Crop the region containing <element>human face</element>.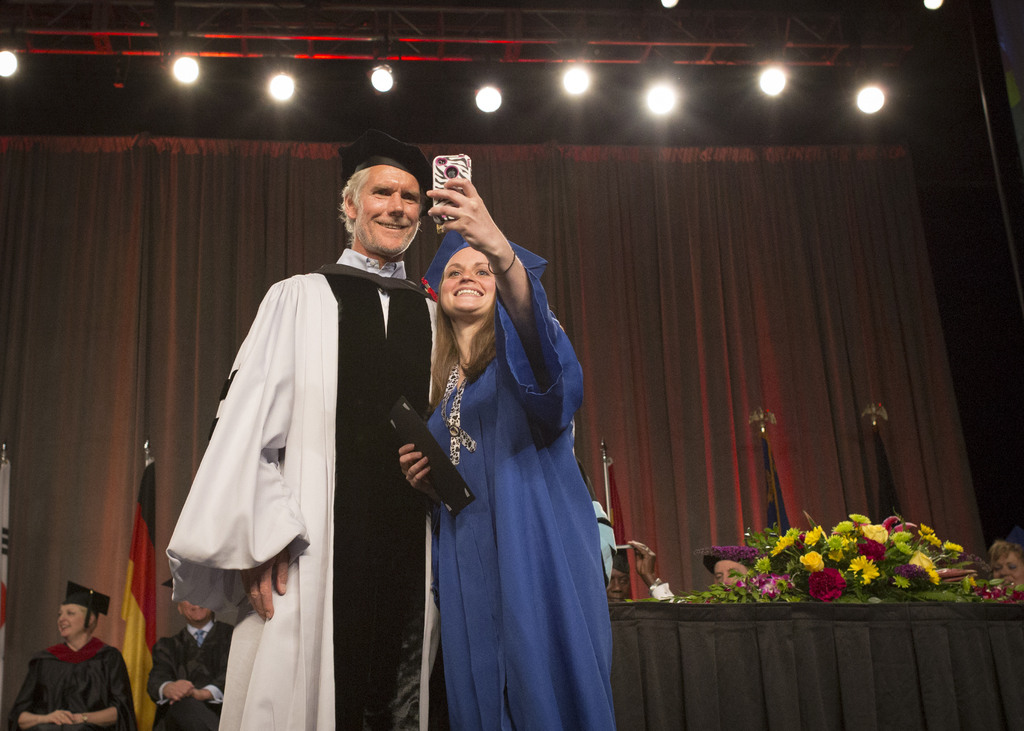
Crop region: detection(180, 600, 211, 622).
